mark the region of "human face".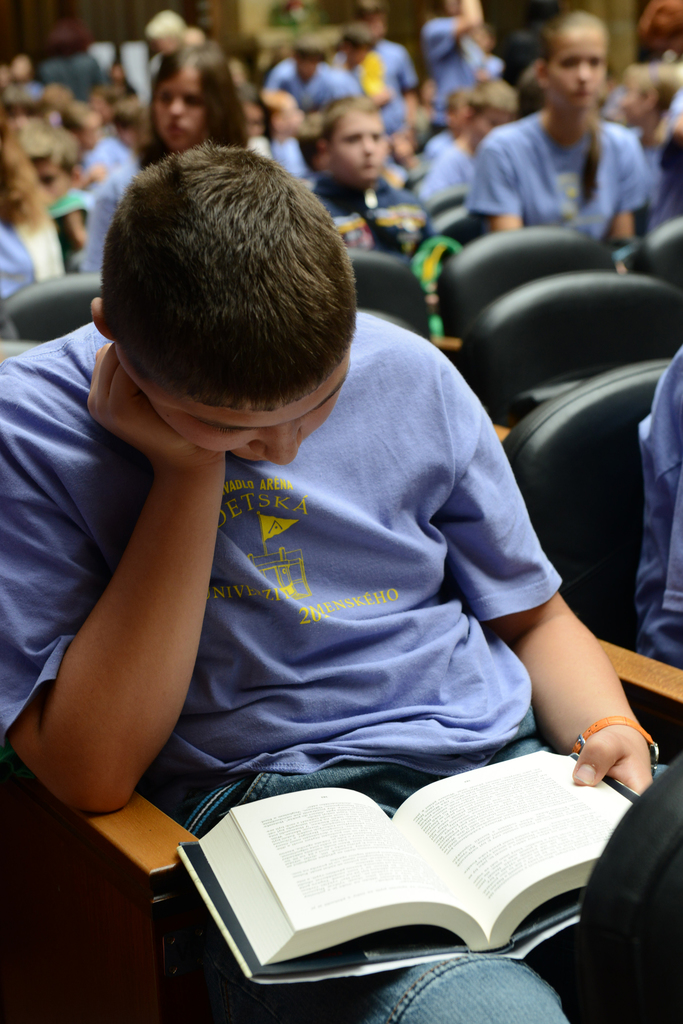
Region: {"left": 142, "top": 351, "right": 352, "bottom": 470}.
